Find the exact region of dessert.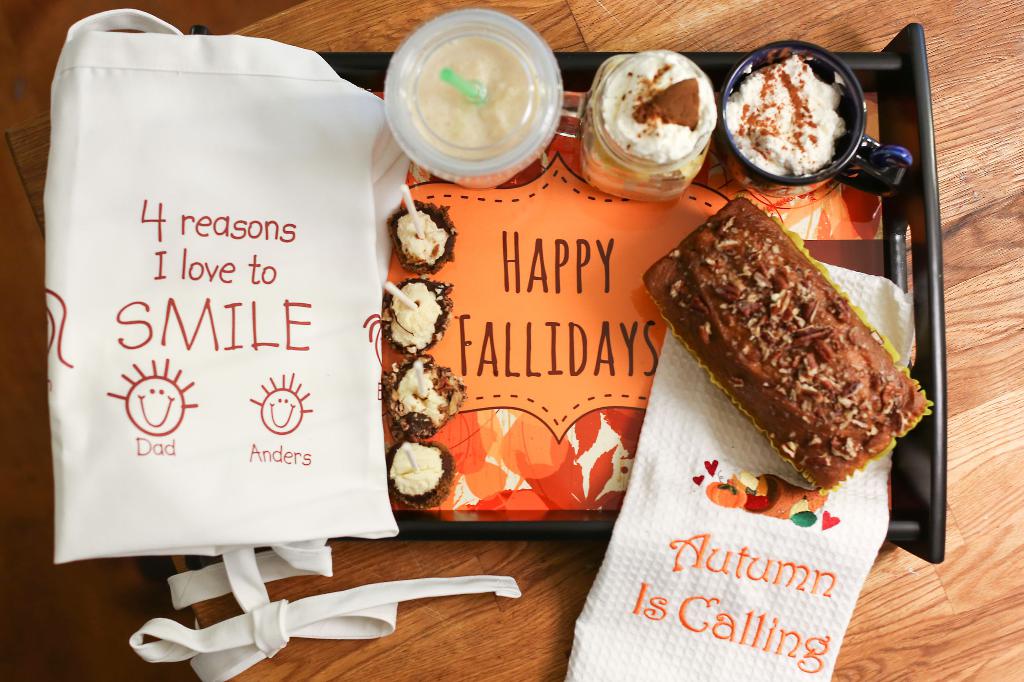
Exact region: region(385, 433, 463, 505).
